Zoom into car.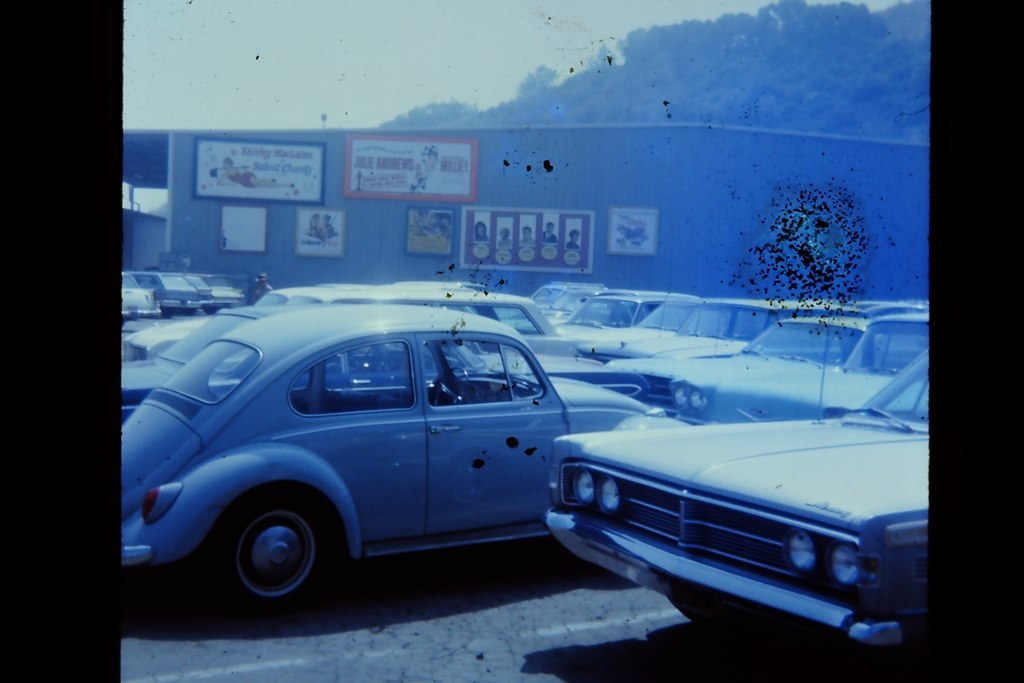
Zoom target: 548:349:932:650.
